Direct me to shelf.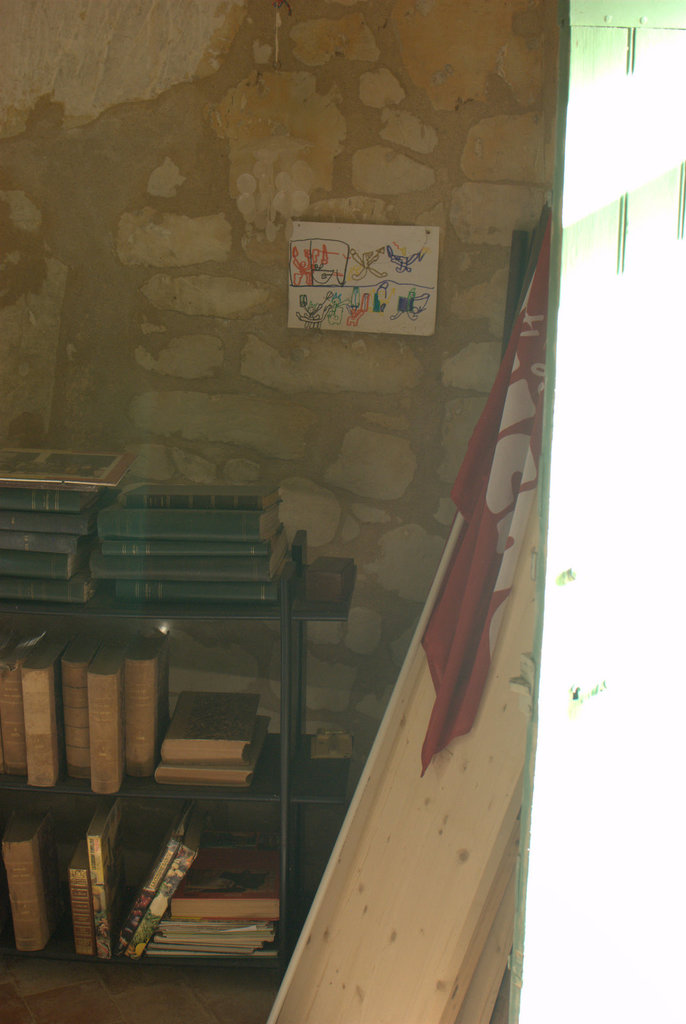
Direction: BBox(0, 535, 355, 989).
